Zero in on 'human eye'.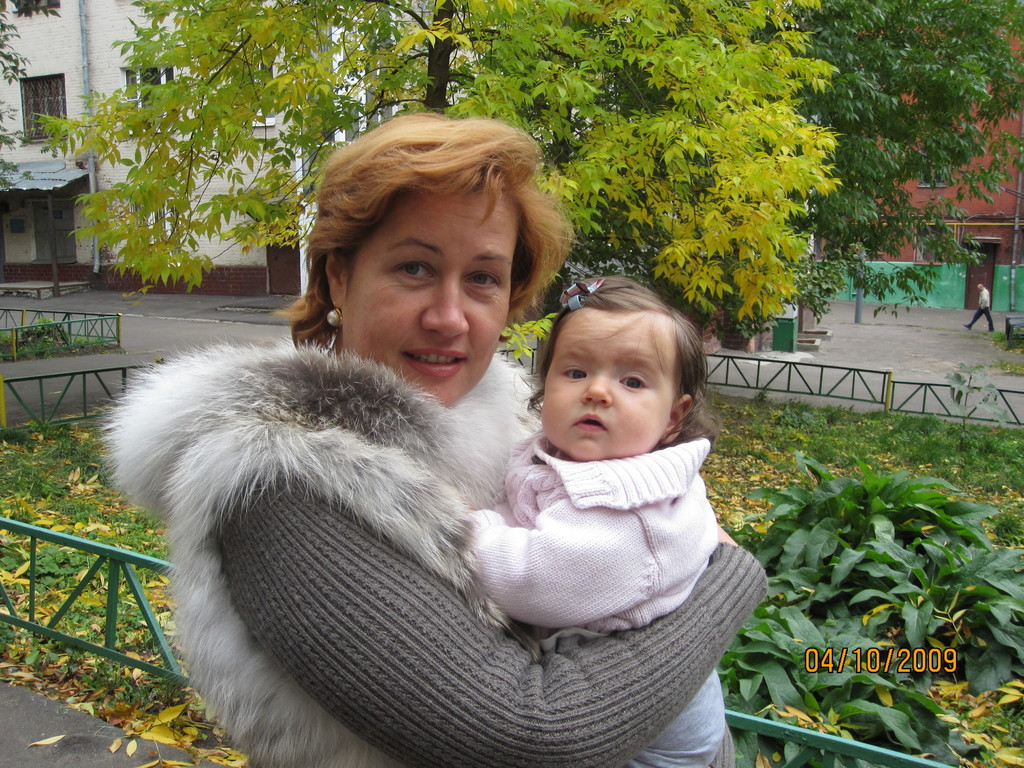
Zeroed in: x1=559 y1=360 x2=588 y2=383.
